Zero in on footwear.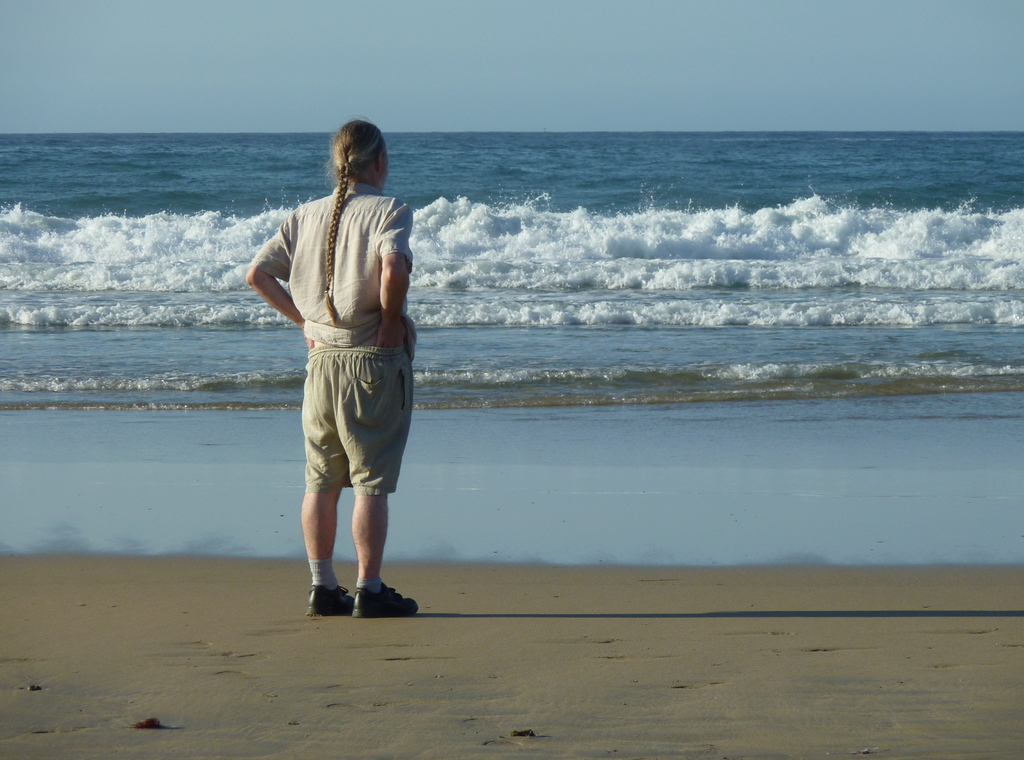
Zeroed in: [x1=353, y1=587, x2=422, y2=615].
